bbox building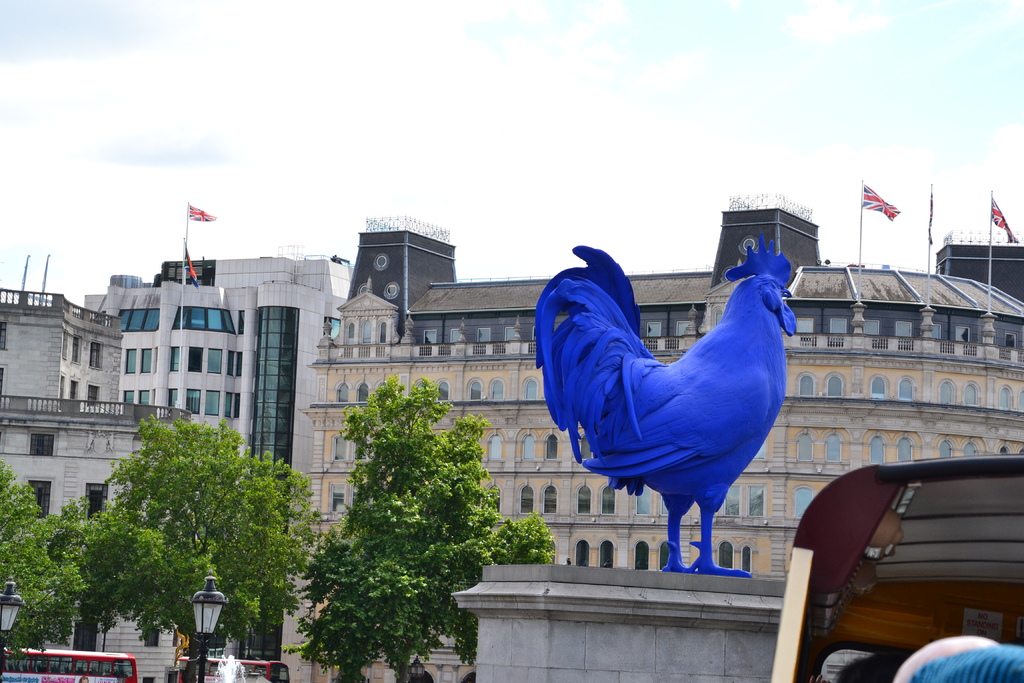
left=301, top=258, right=1023, bottom=682
